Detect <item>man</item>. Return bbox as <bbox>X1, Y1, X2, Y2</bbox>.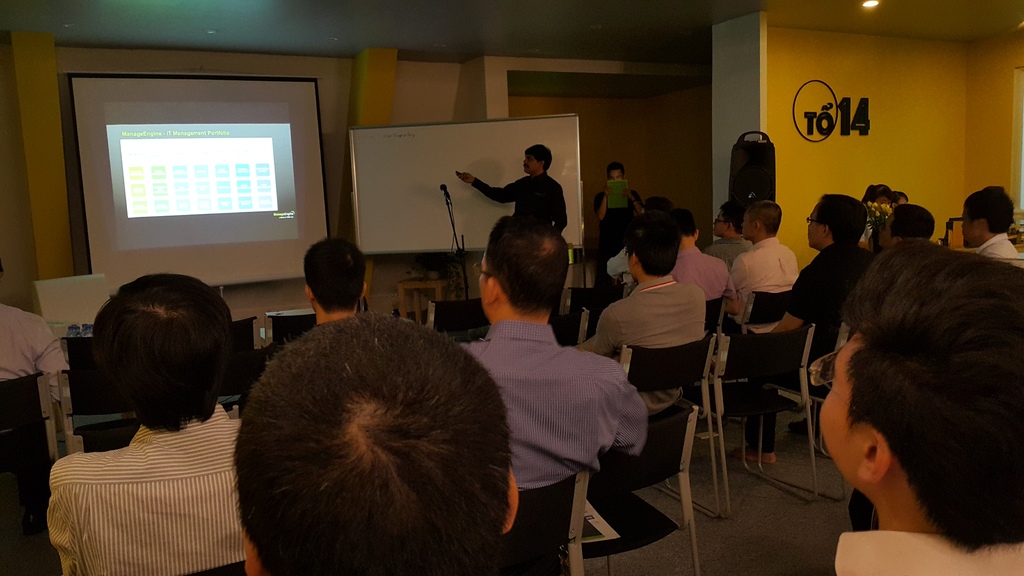
<bbox>956, 186, 1023, 268</bbox>.
